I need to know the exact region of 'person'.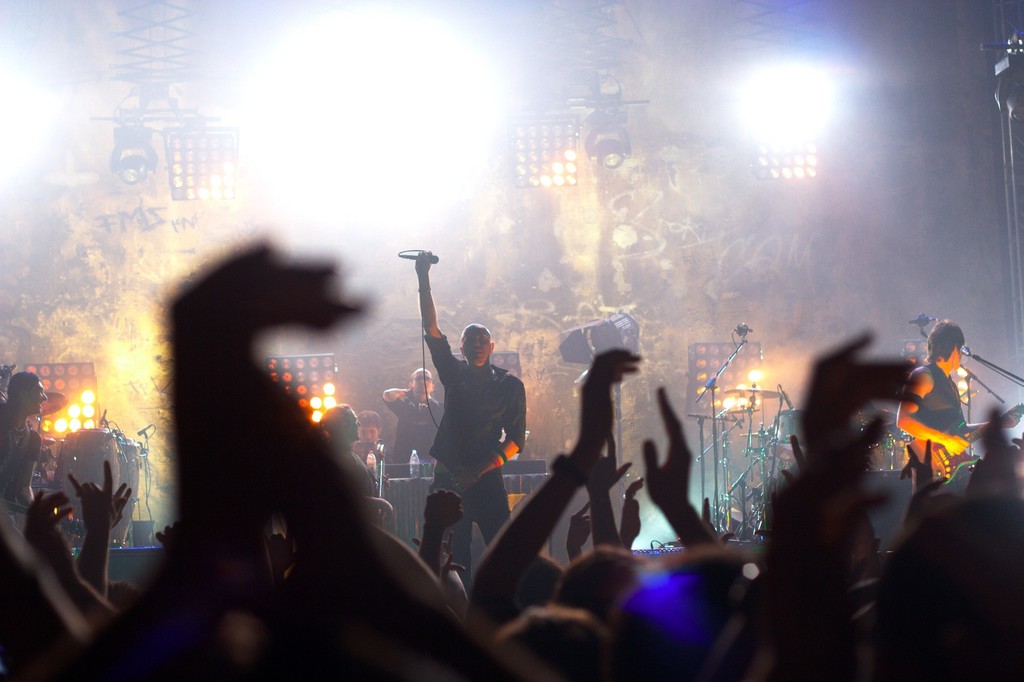
Region: BBox(357, 408, 385, 440).
